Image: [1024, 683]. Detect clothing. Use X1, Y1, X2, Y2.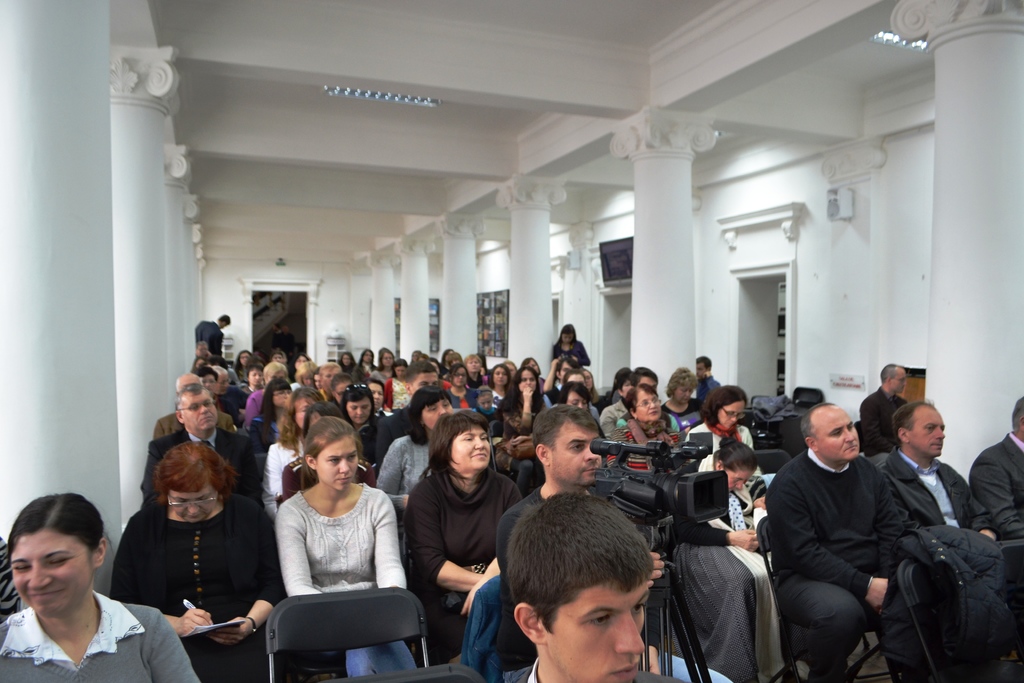
492, 484, 673, 668.
